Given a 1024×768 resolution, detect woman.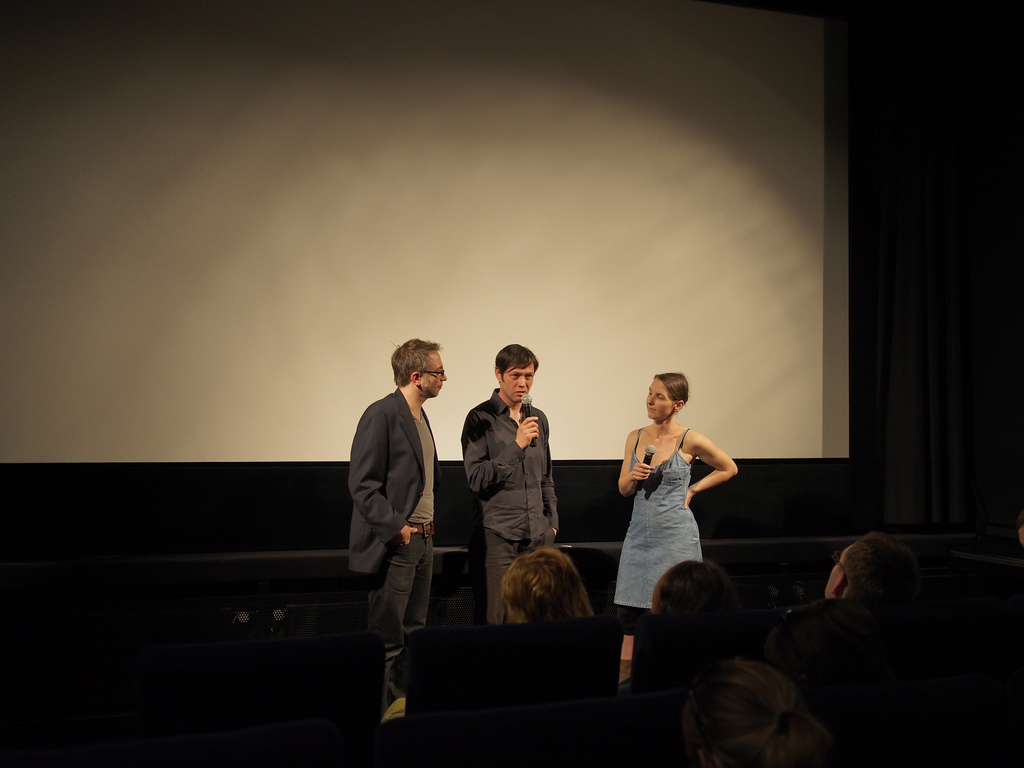
671,654,828,767.
